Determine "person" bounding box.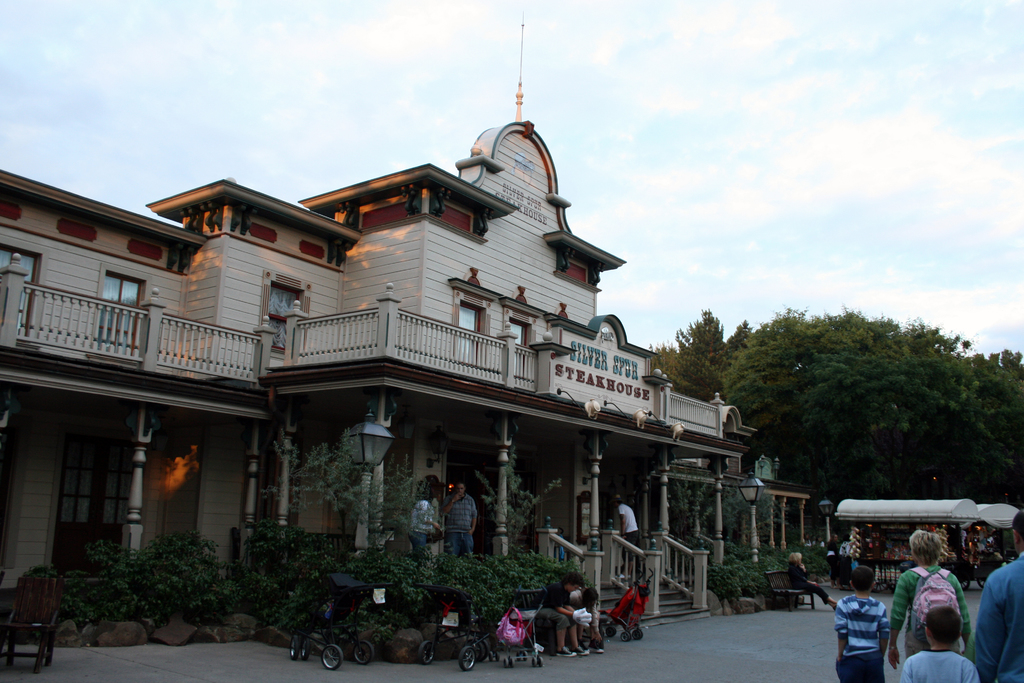
Determined: [888, 523, 973, 682].
